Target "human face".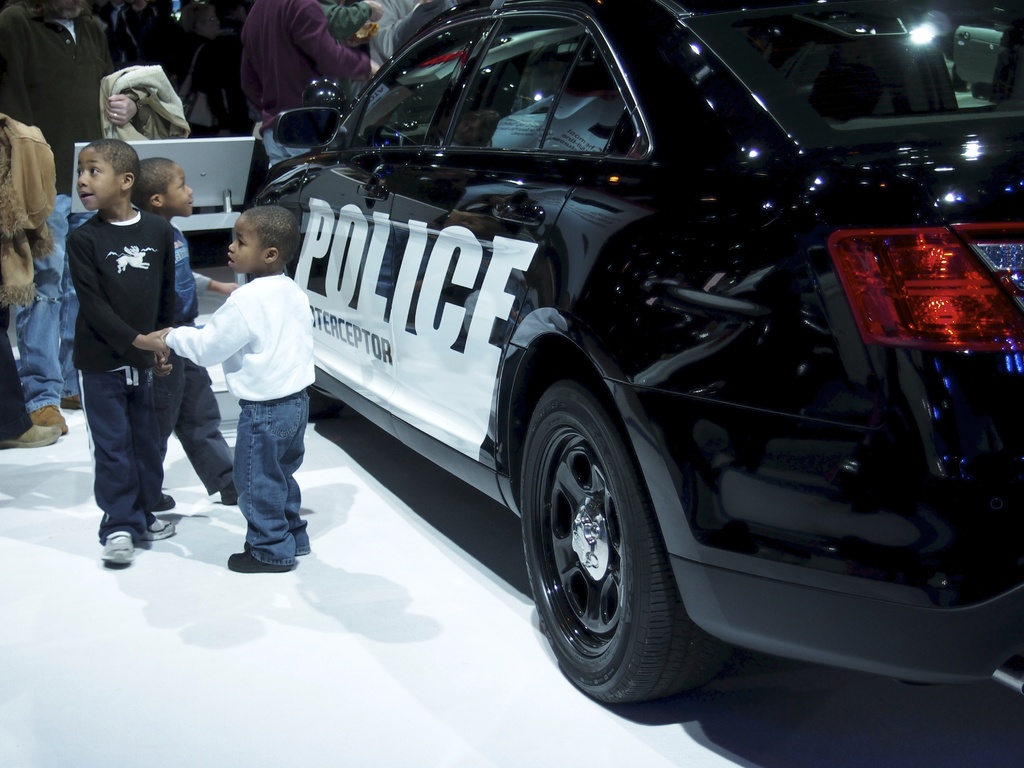
Target region: rect(225, 218, 263, 274).
